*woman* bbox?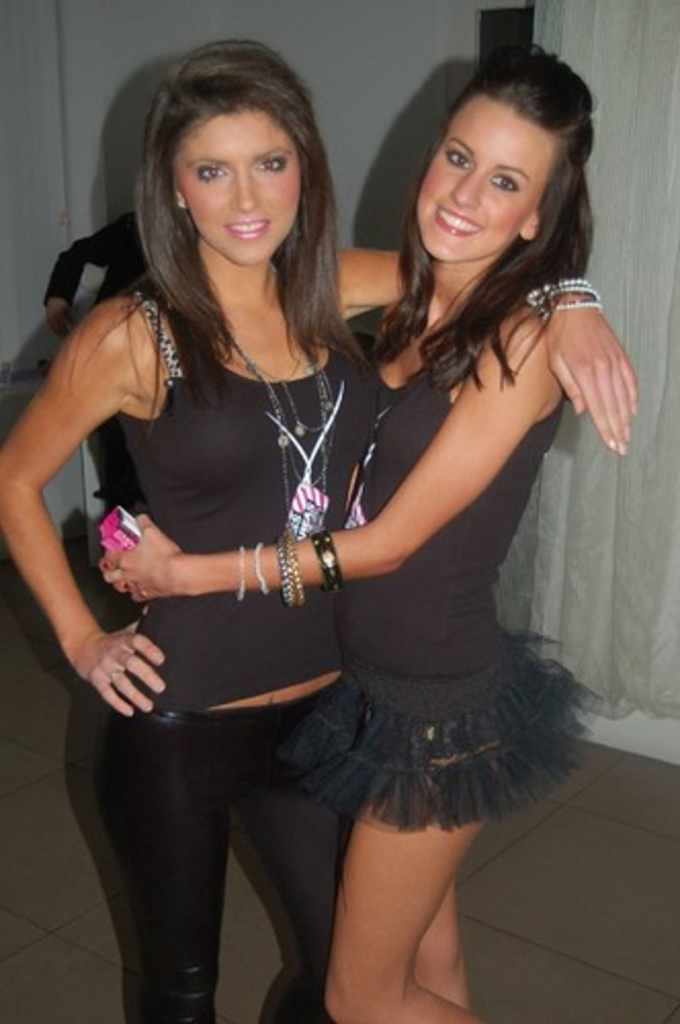
rect(78, 41, 623, 1022)
